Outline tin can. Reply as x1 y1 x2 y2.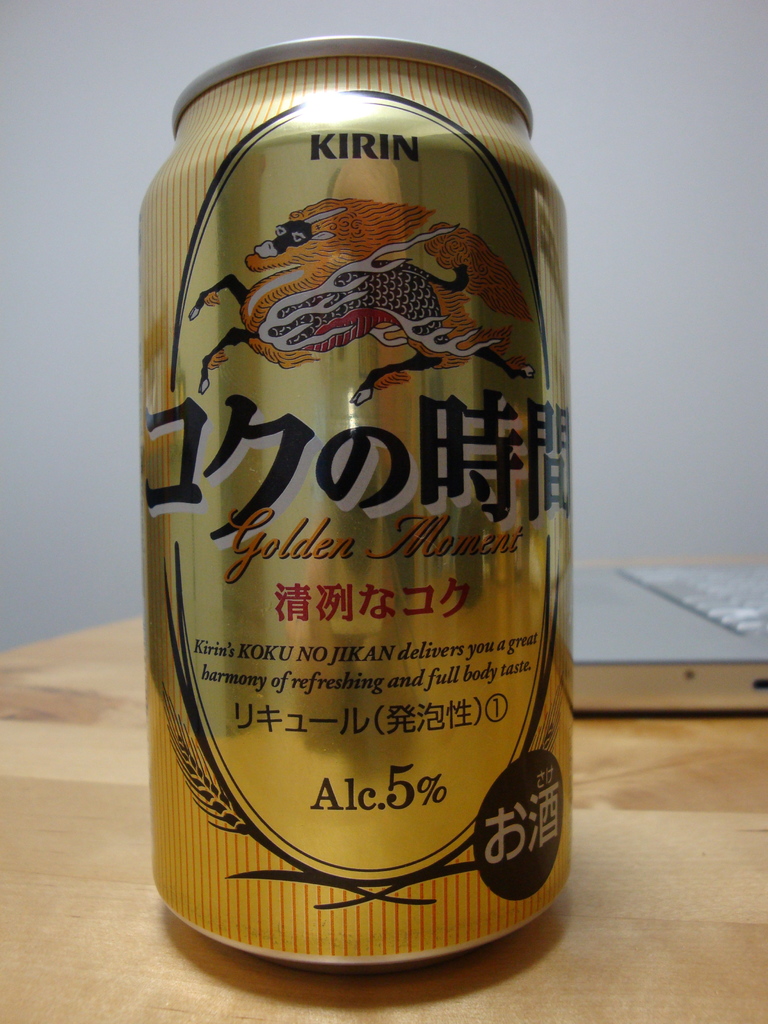
135 36 566 971.
